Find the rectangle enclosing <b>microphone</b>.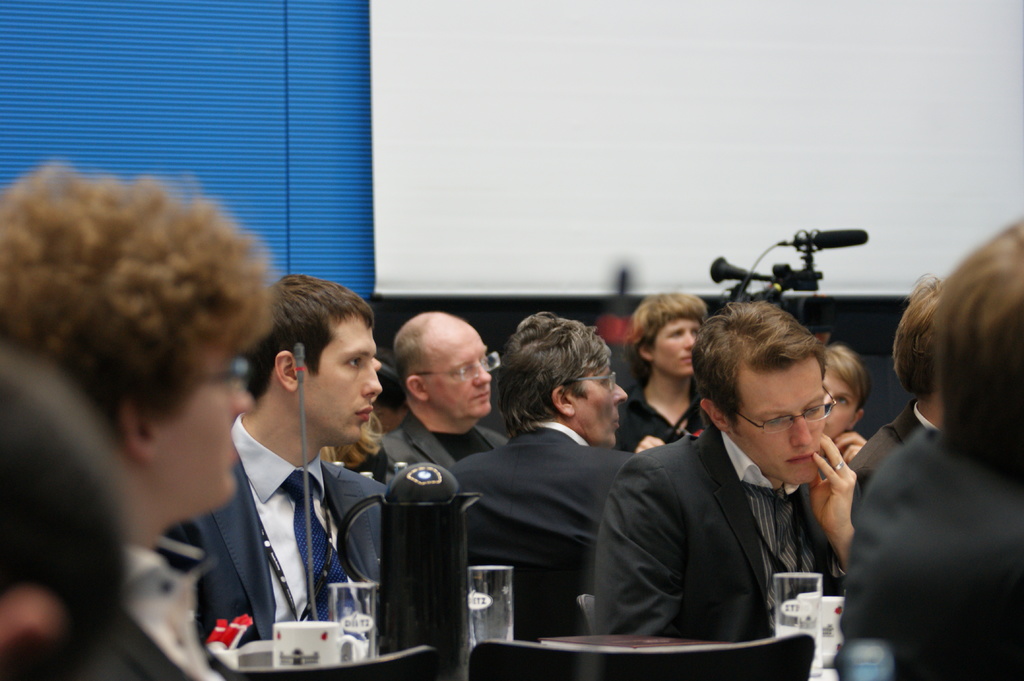
bbox=(713, 229, 885, 312).
